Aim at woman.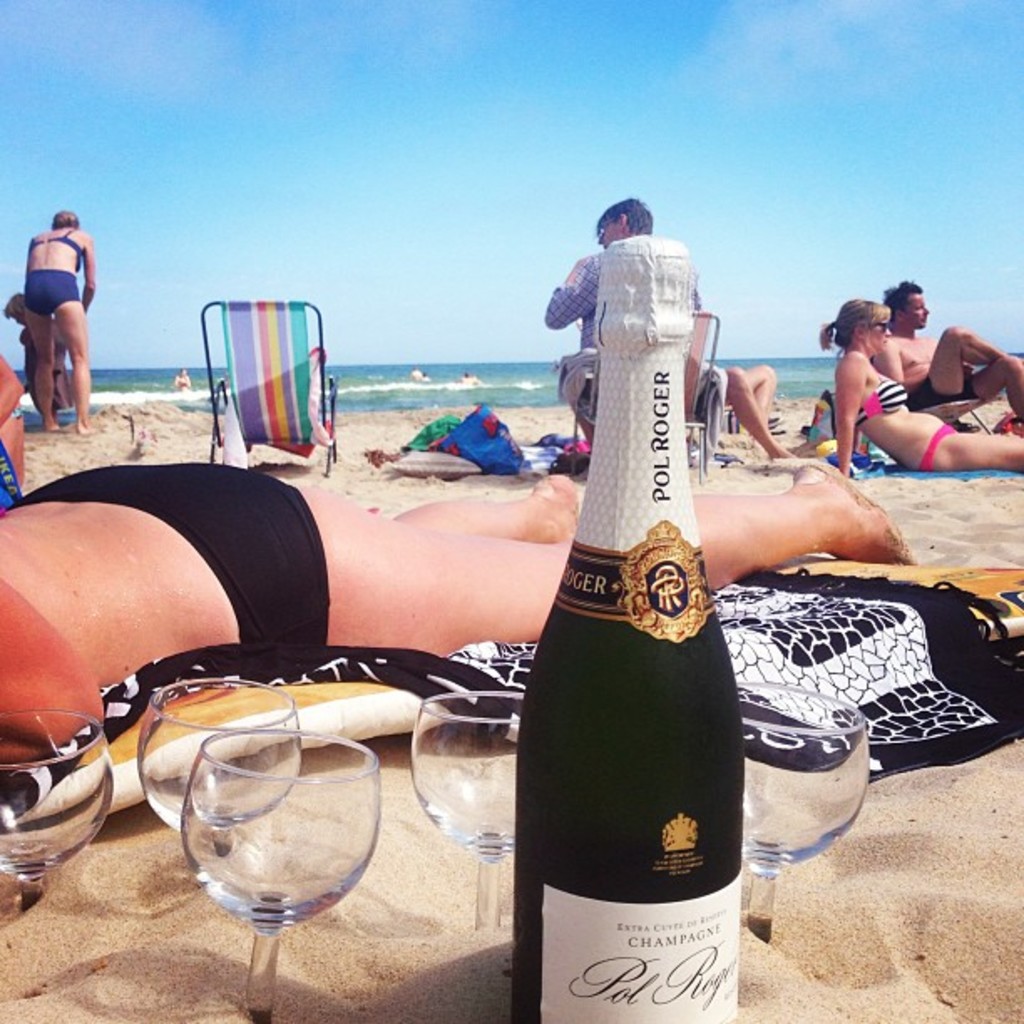
Aimed at crop(13, 207, 95, 432).
